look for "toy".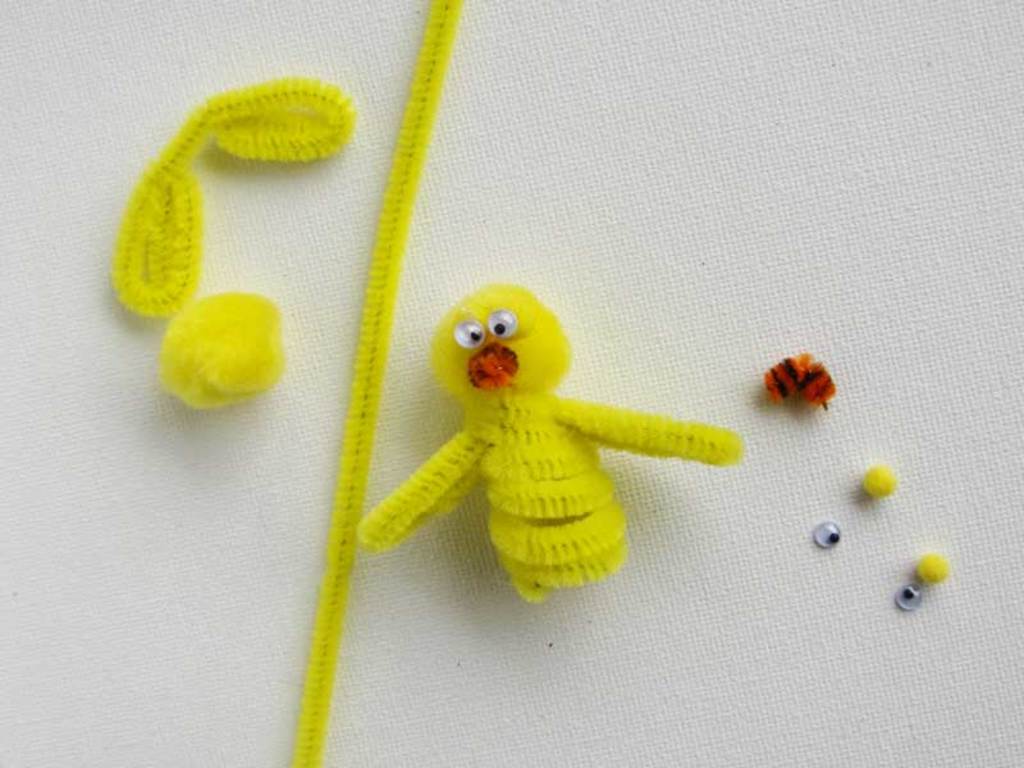
Found: detection(348, 274, 733, 613).
